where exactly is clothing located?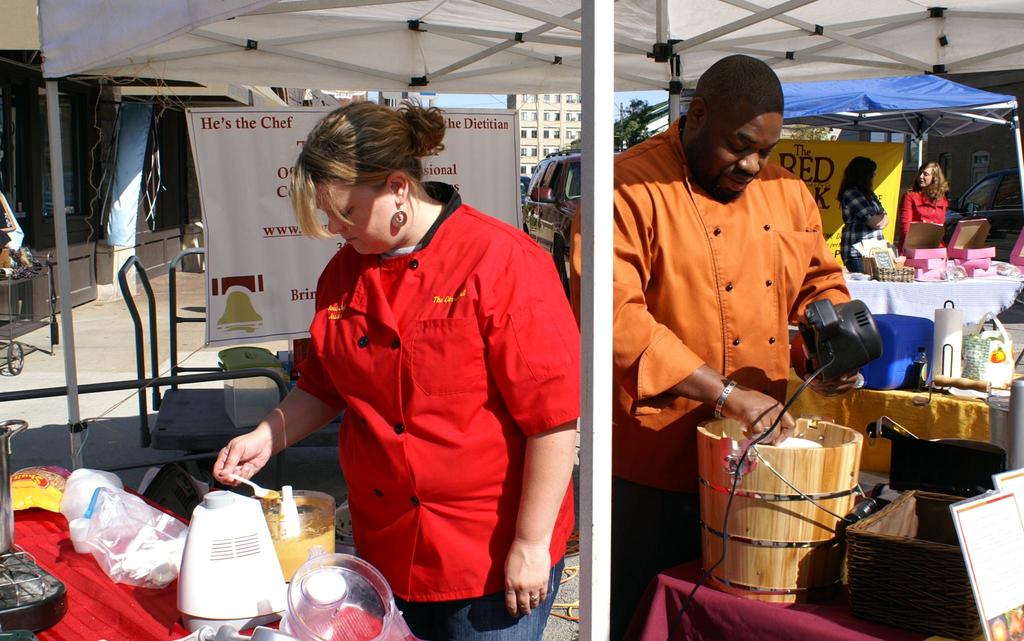
Its bounding box is x1=301, y1=186, x2=589, y2=640.
